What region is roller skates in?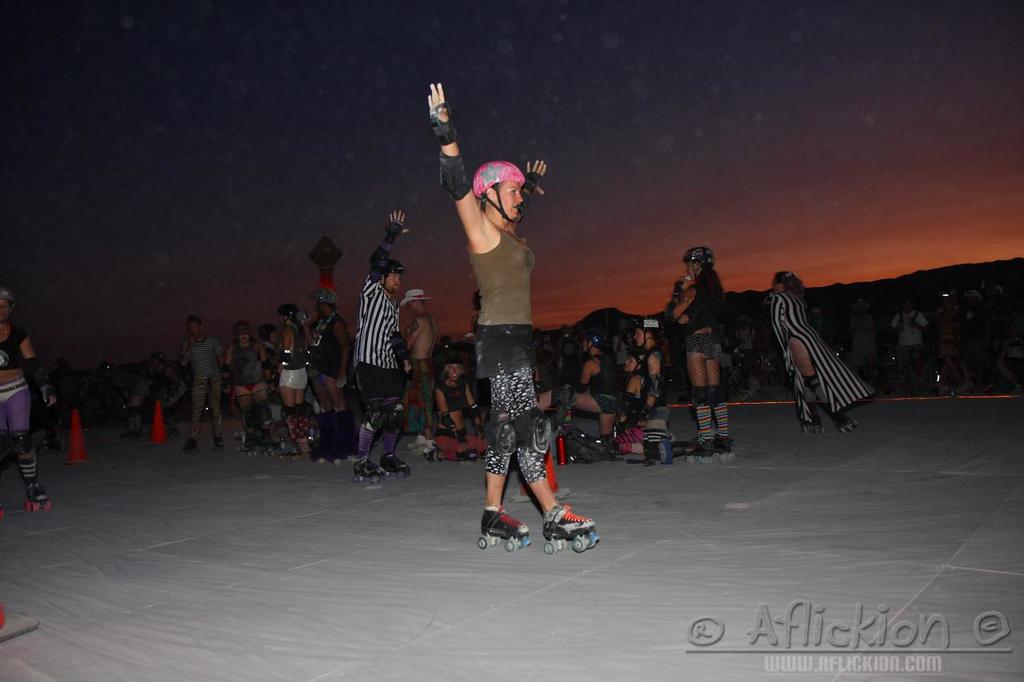
(802, 417, 824, 433).
